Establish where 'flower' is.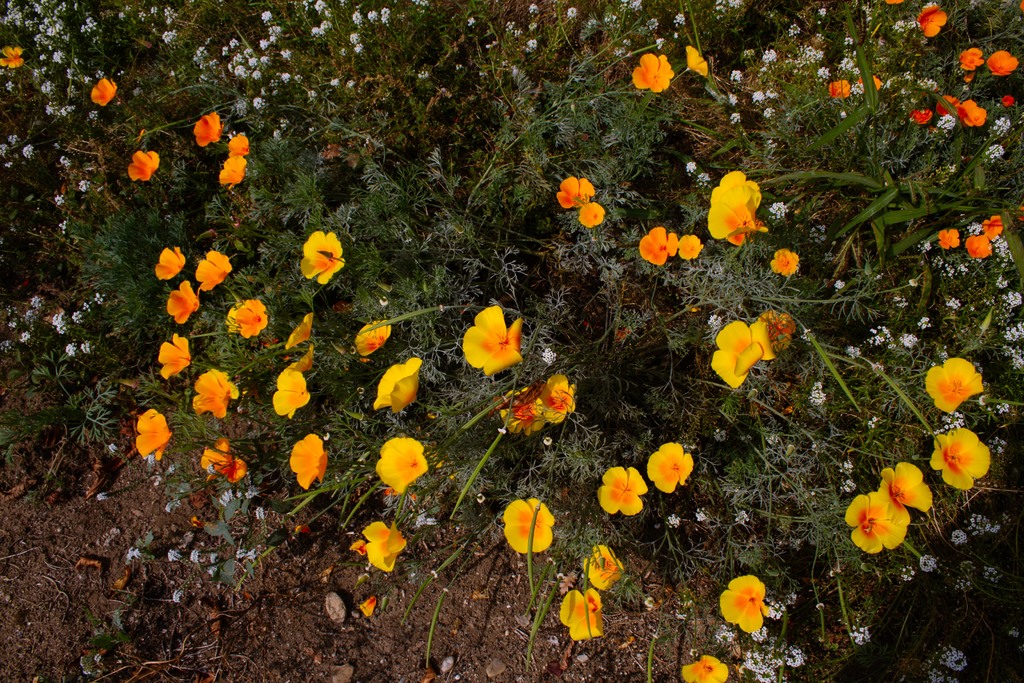
Established at <bbox>463, 298, 542, 380</bbox>.
